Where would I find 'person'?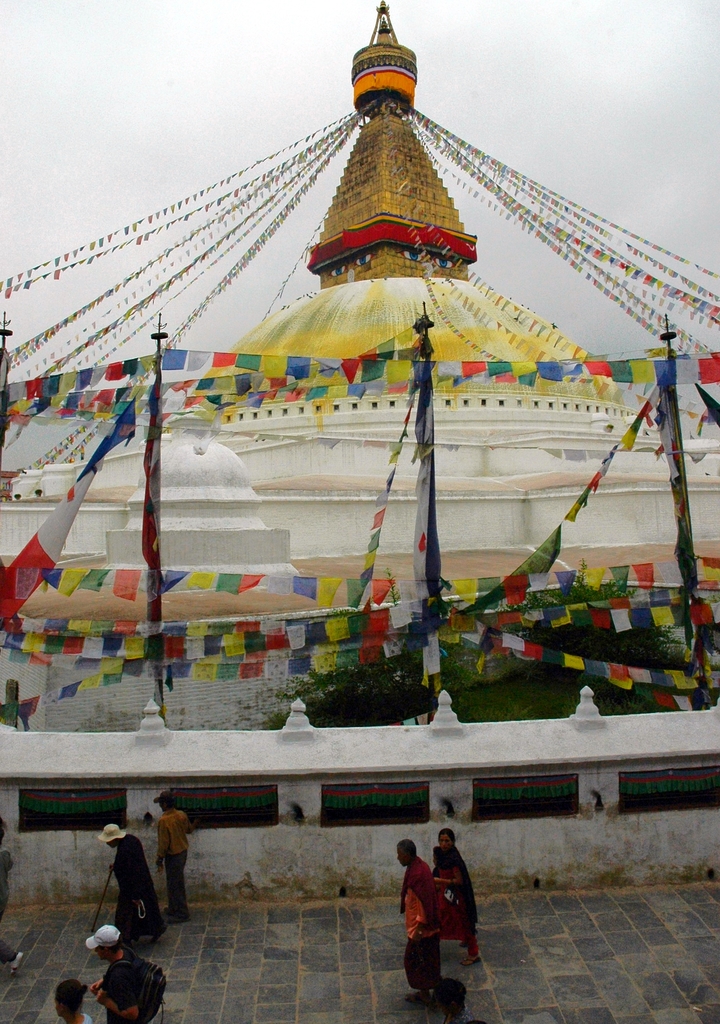
At 0:942:23:975.
